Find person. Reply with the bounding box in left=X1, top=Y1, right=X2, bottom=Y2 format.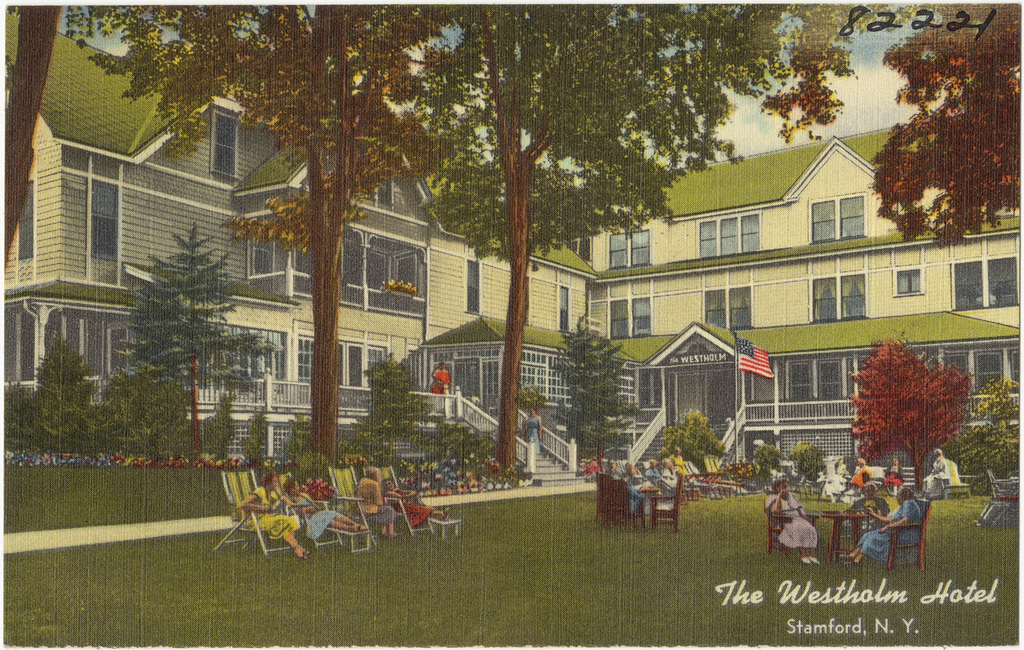
left=765, top=478, right=819, bottom=567.
